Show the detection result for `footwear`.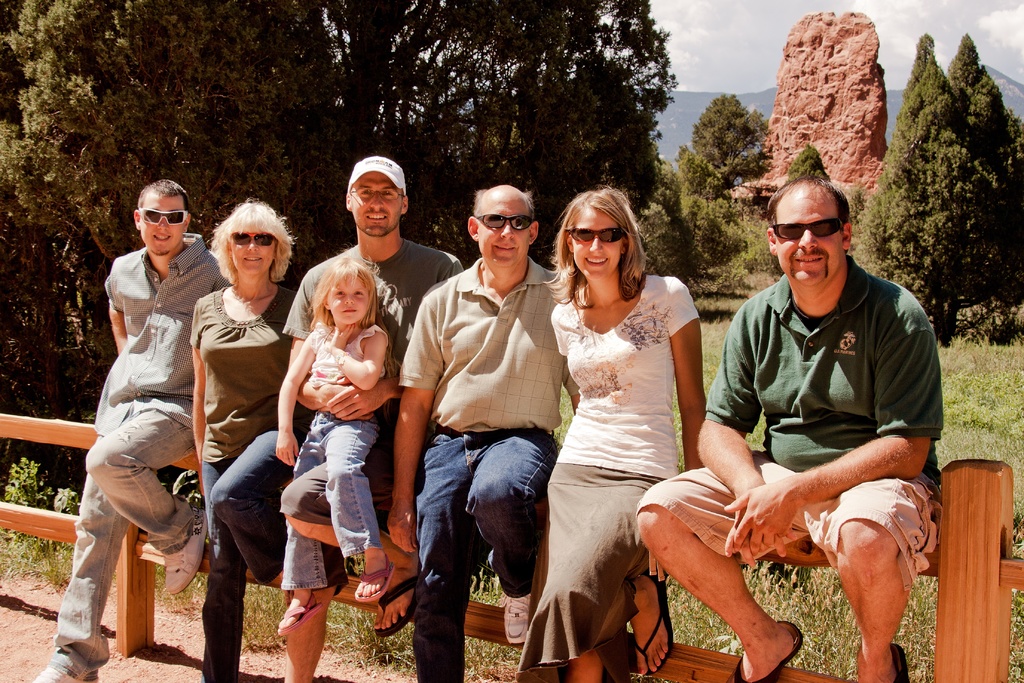
[left=32, top=663, right=99, bottom=682].
